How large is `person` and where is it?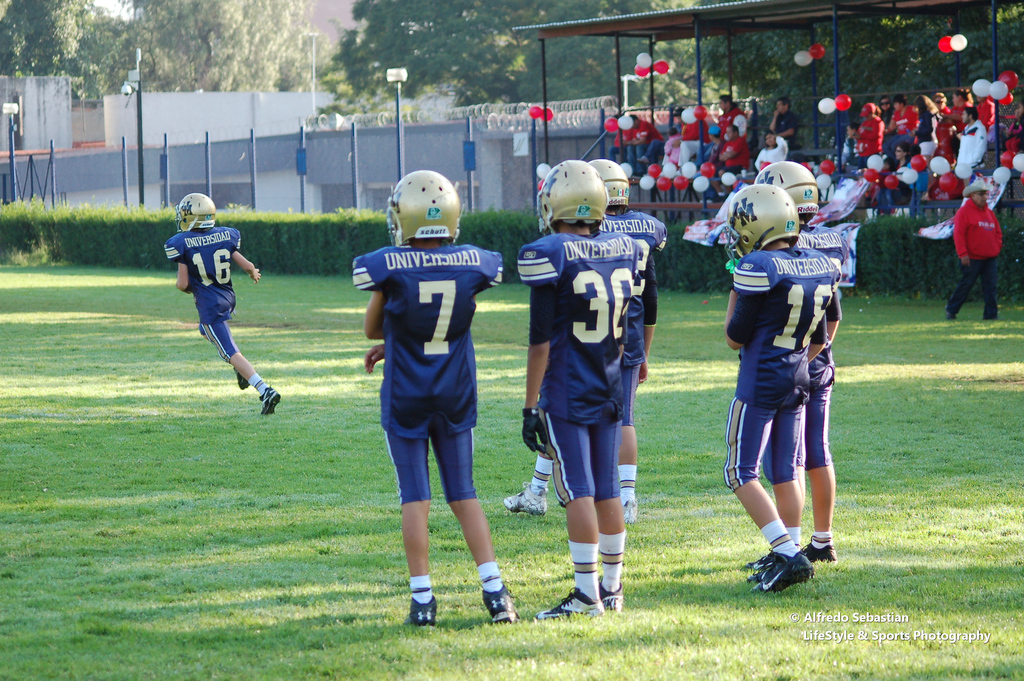
Bounding box: region(745, 161, 845, 571).
